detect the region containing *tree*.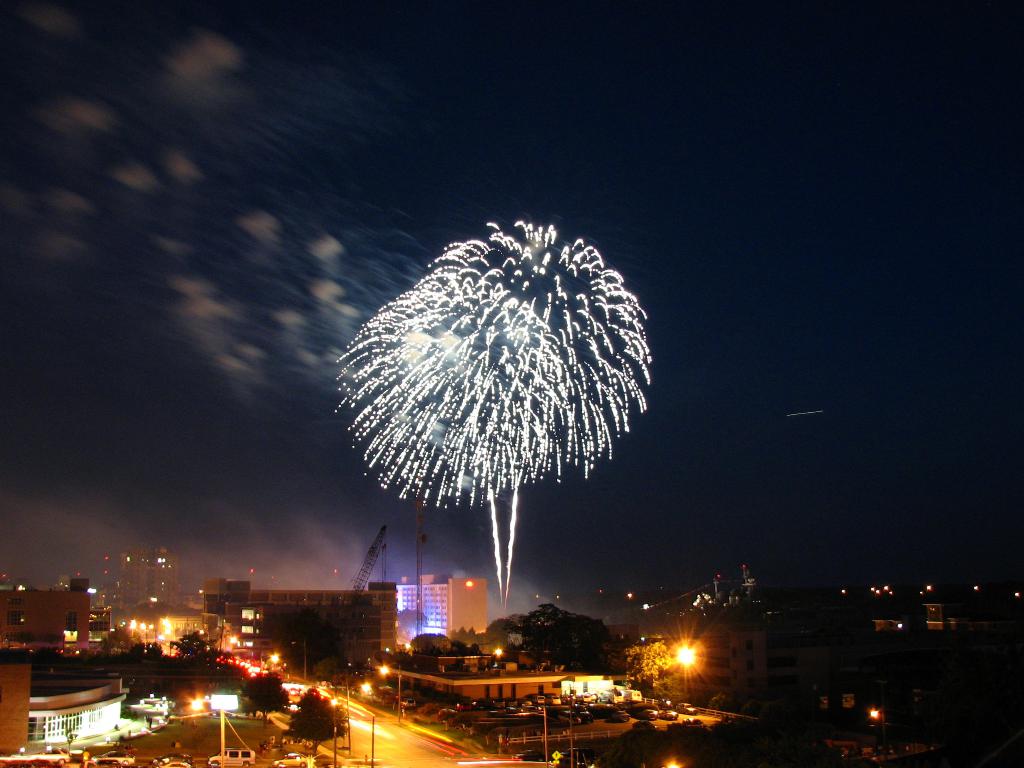
bbox=[588, 719, 830, 767].
